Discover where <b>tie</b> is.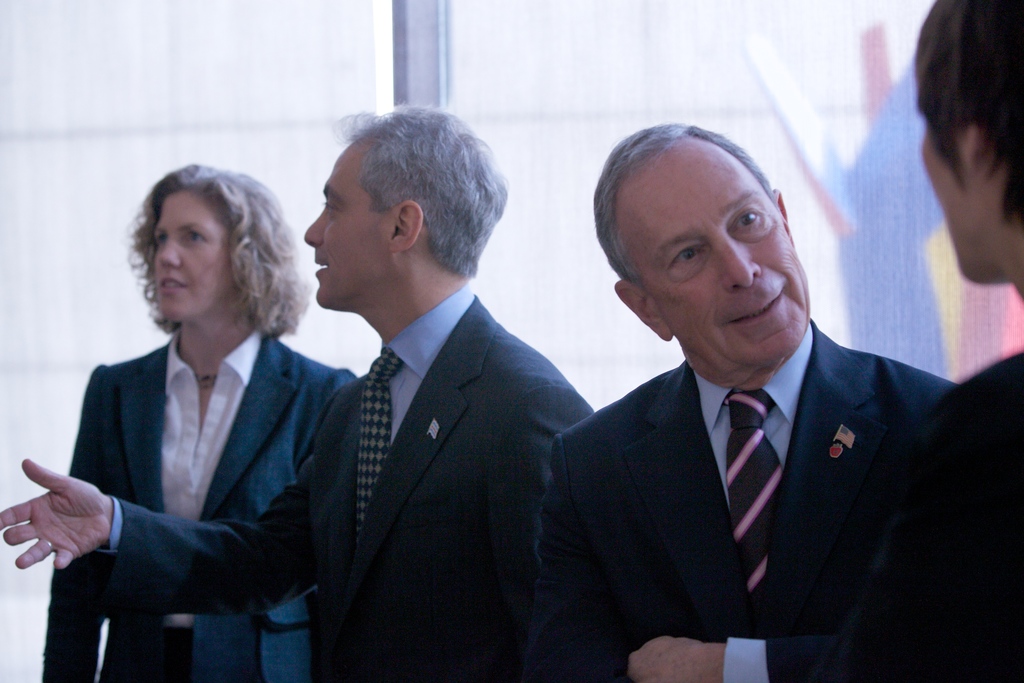
Discovered at locate(723, 387, 783, 607).
